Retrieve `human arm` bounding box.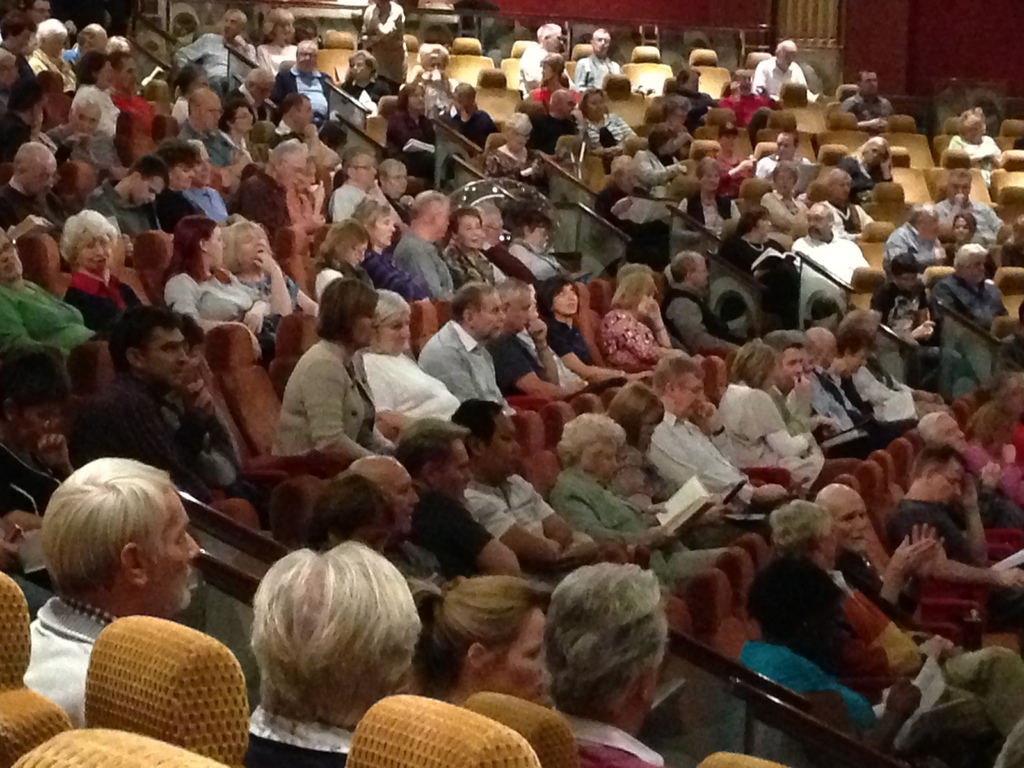
Bounding box: left=735, top=381, right=816, bottom=467.
